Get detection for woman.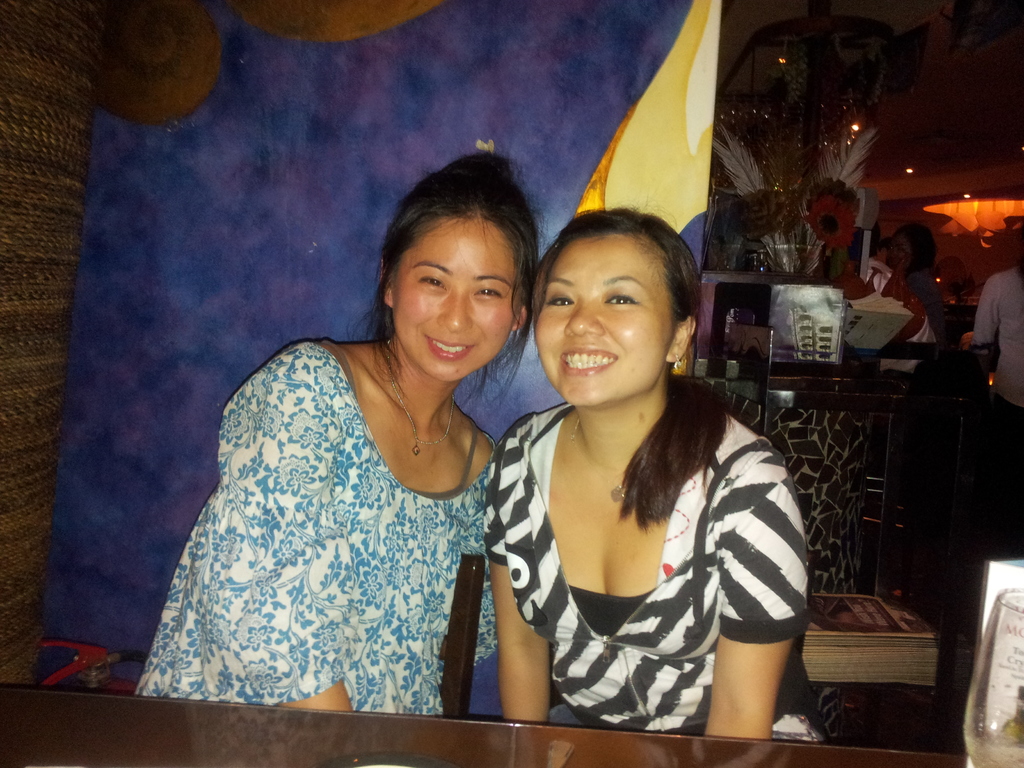
Detection: box=[151, 140, 537, 746].
